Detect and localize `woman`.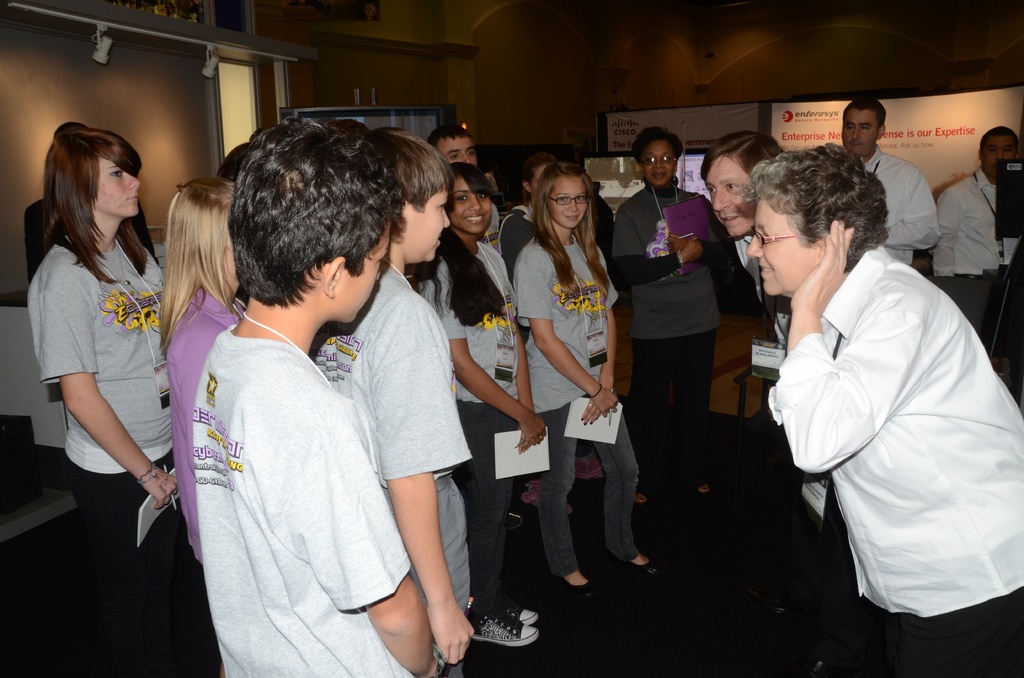
Localized at bbox=(612, 127, 734, 506).
